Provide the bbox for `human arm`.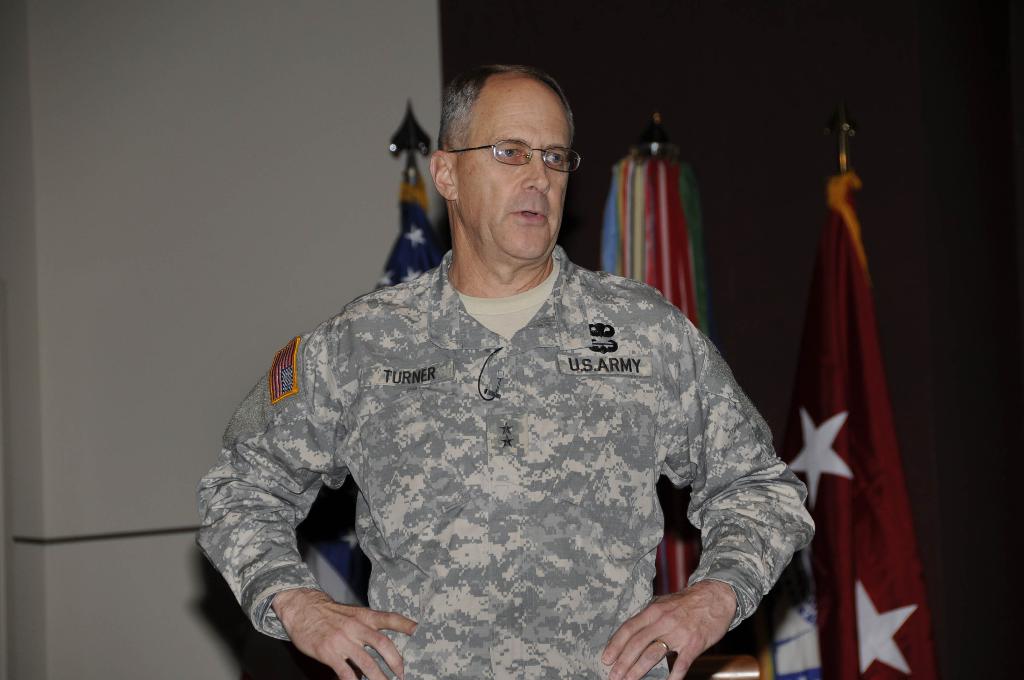
(x1=604, y1=293, x2=815, y2=679).
